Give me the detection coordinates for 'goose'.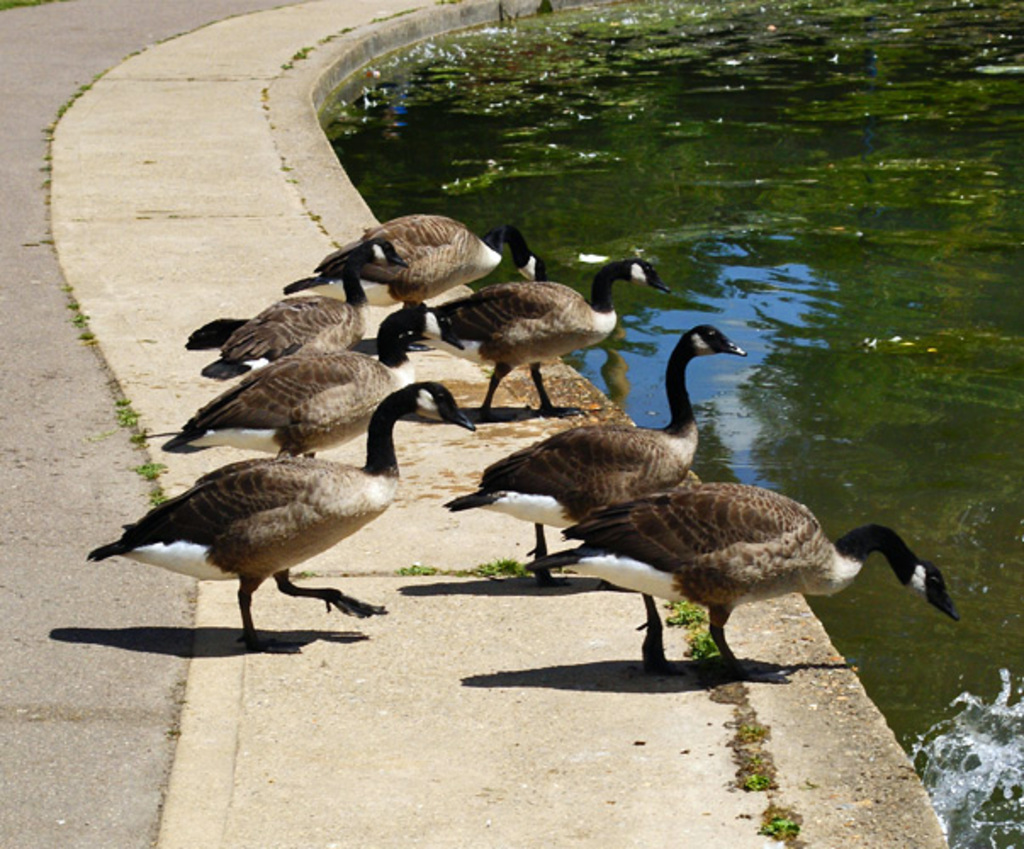
{"left": 190, "top": 236, "right": 411, "bottom": 358}.
